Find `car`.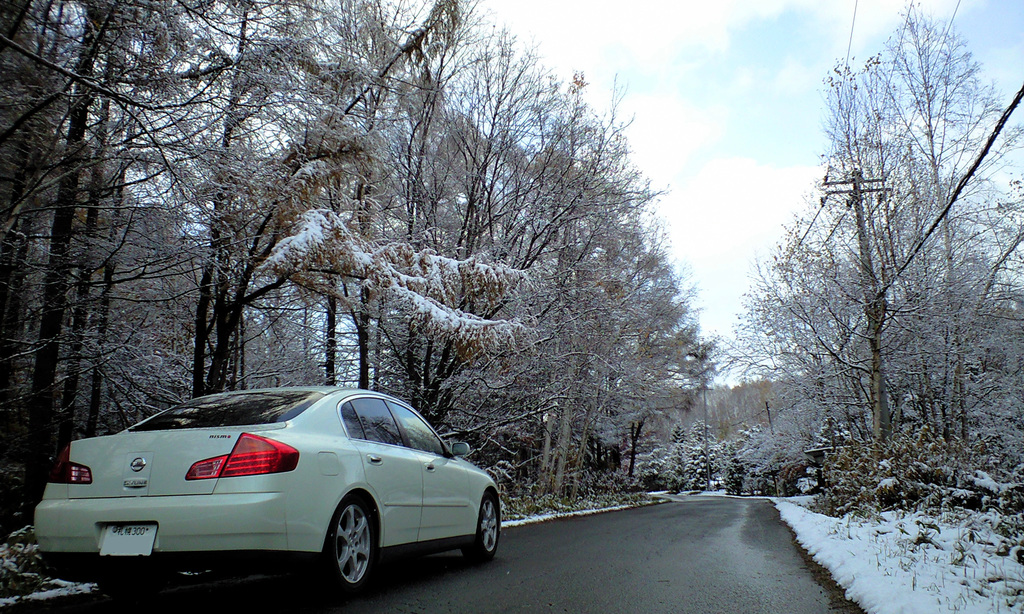
left=26, top=384, right=507, bottom=588.
